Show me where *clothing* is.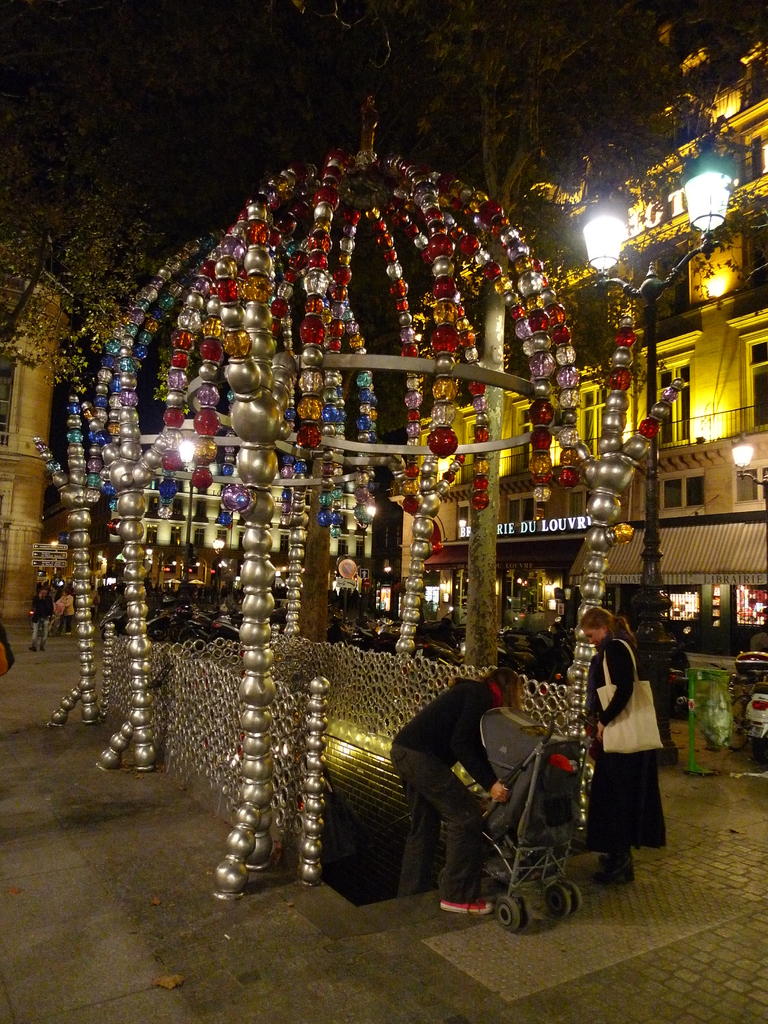
*clothing* is at rect(573, 633, 668, 858).
